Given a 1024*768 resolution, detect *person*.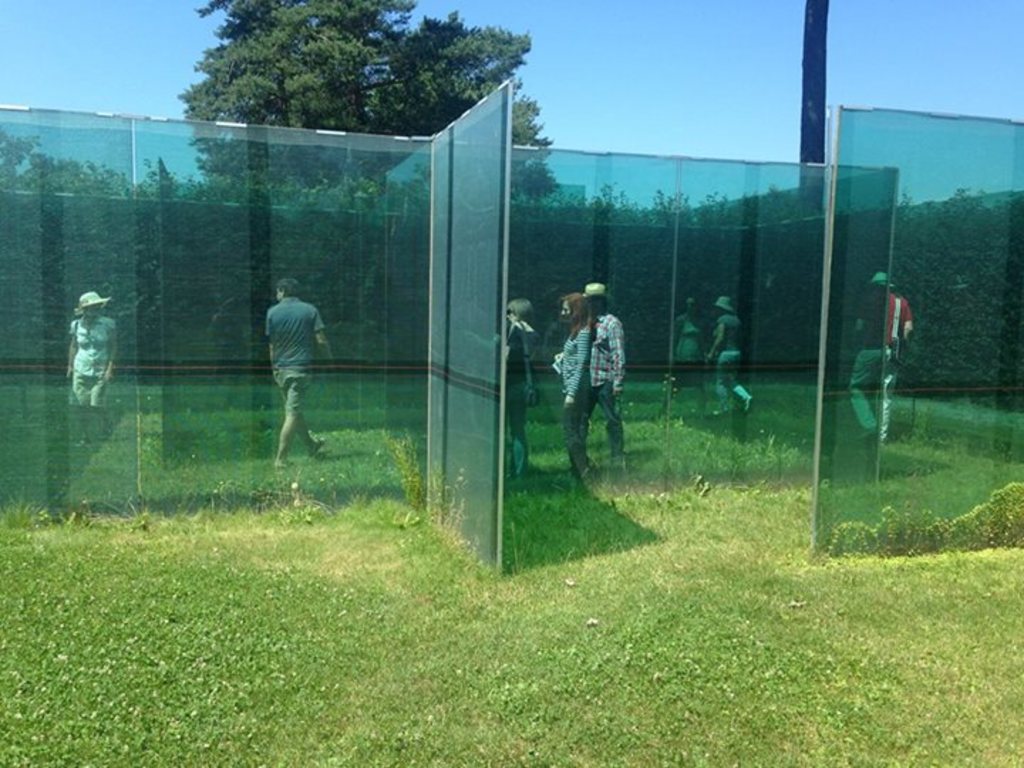
850/266/919/445.
